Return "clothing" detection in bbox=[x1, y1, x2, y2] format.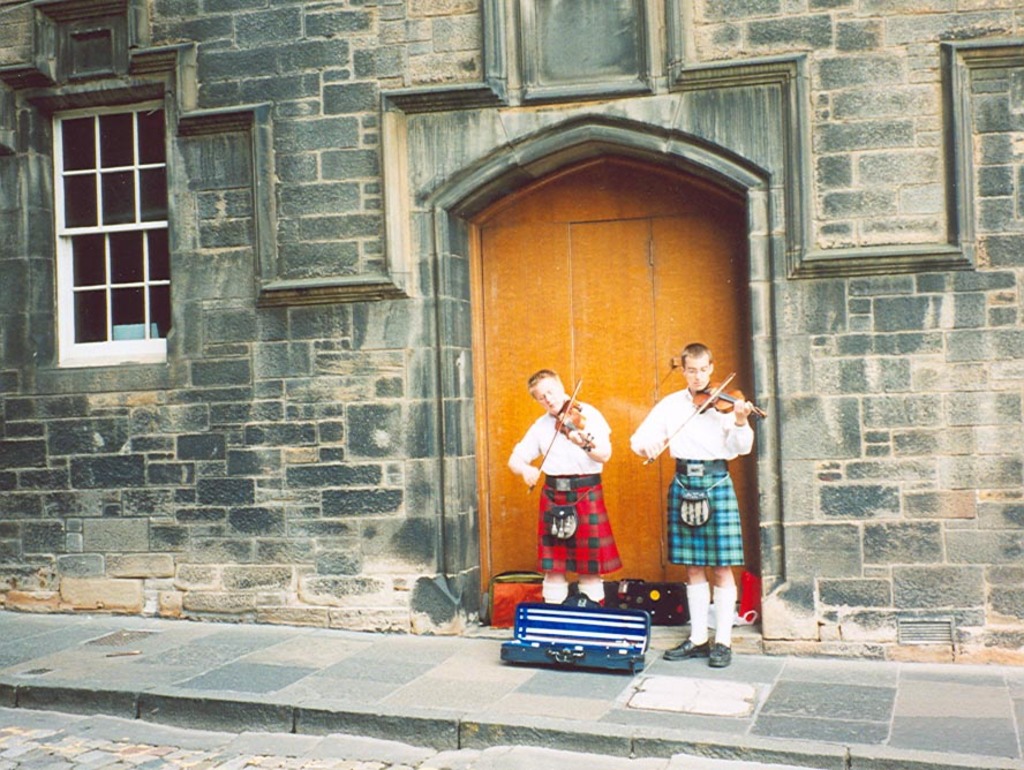
bbox=[628, 385, 755, 569].
